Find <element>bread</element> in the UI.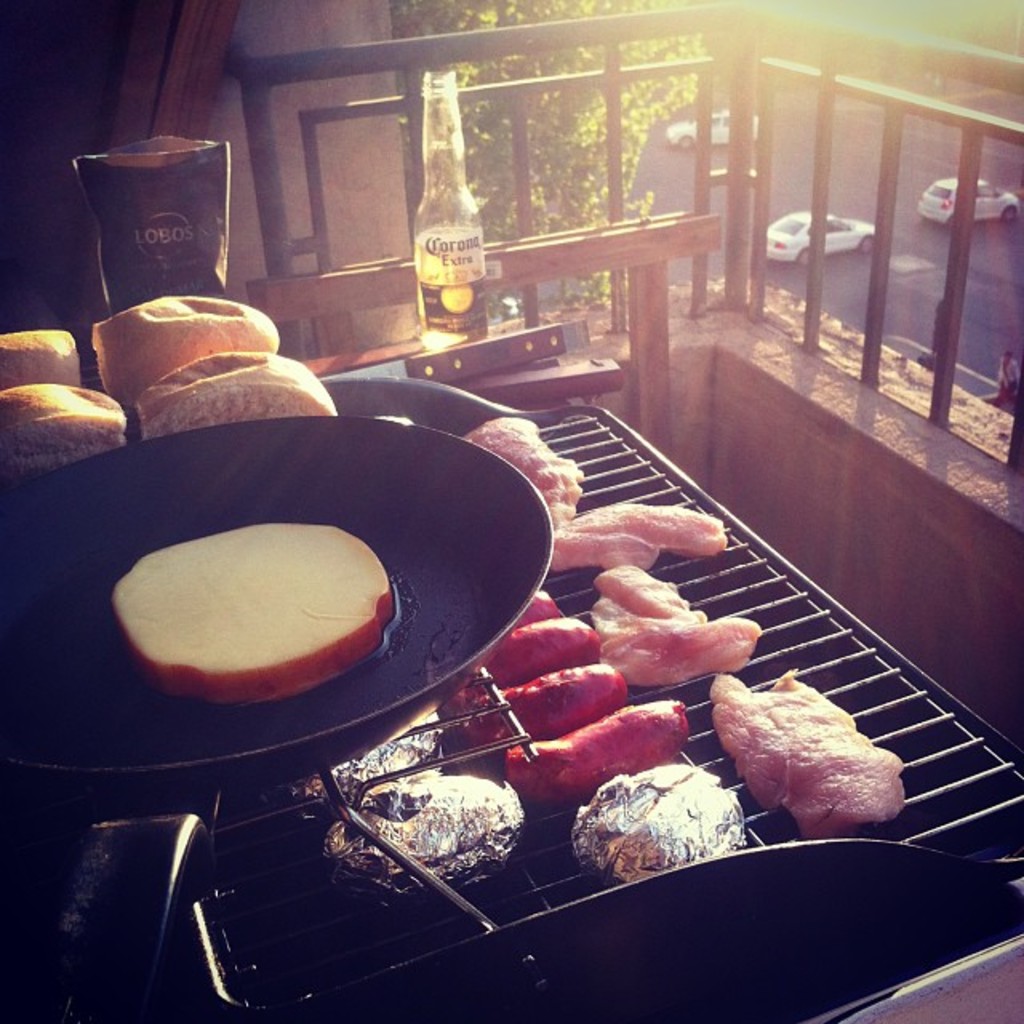
UI element at select_region(91, 291, 283, 408).
